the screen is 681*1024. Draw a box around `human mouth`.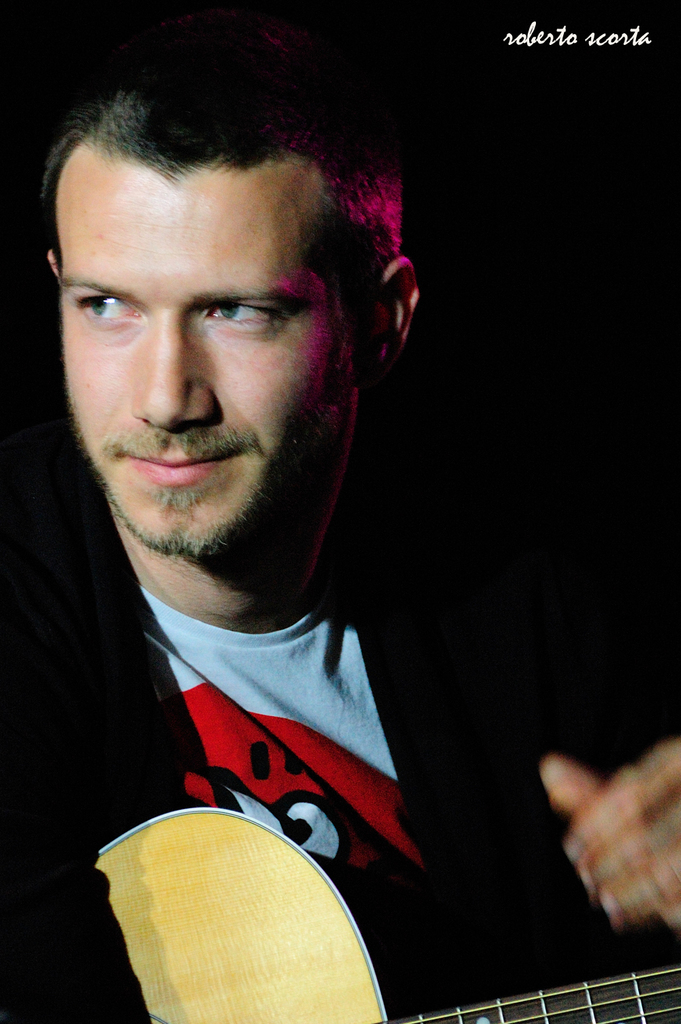
118, 451, 240, 487.
